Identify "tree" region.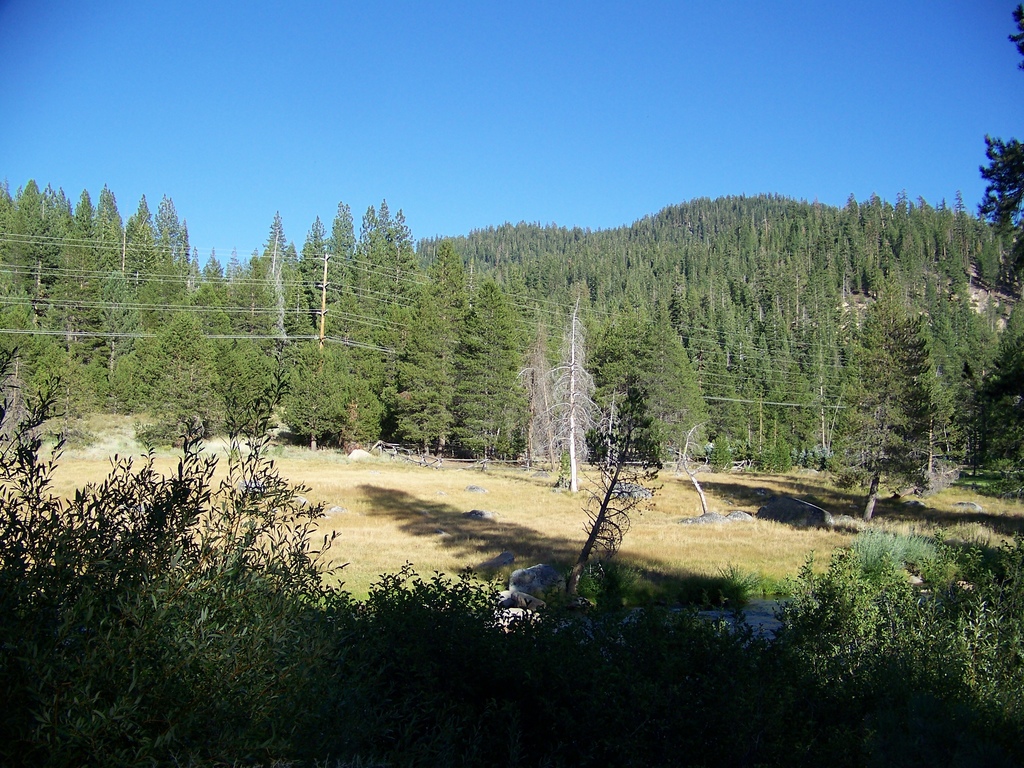
Region: crop(975, 8, 1023, 248).
